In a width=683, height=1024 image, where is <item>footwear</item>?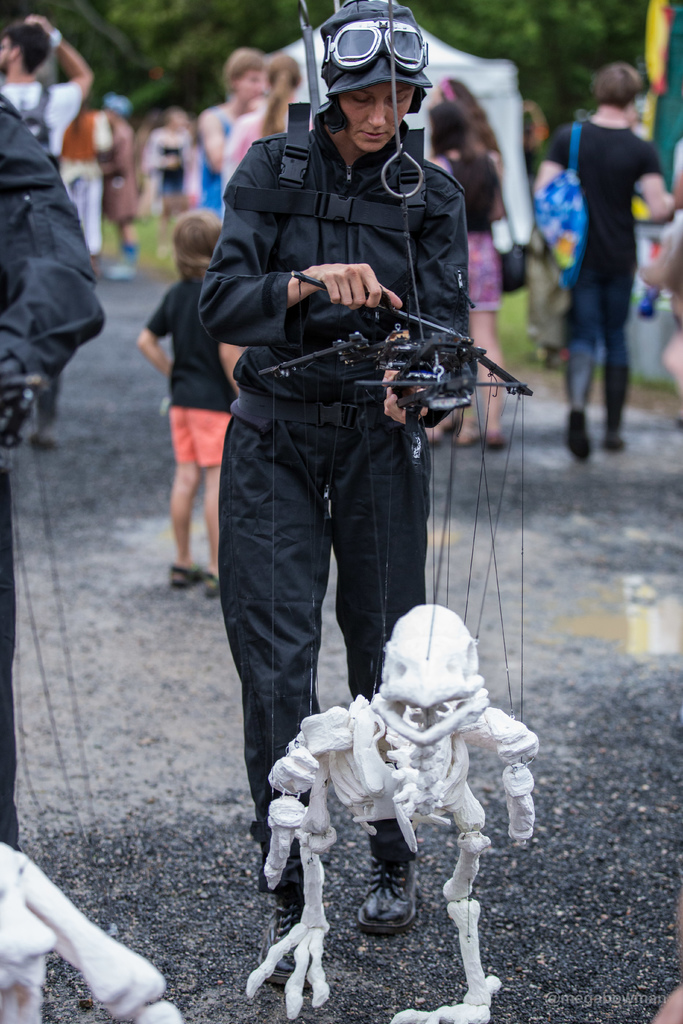
(left=562, top=412, right=599, bottom=468).
